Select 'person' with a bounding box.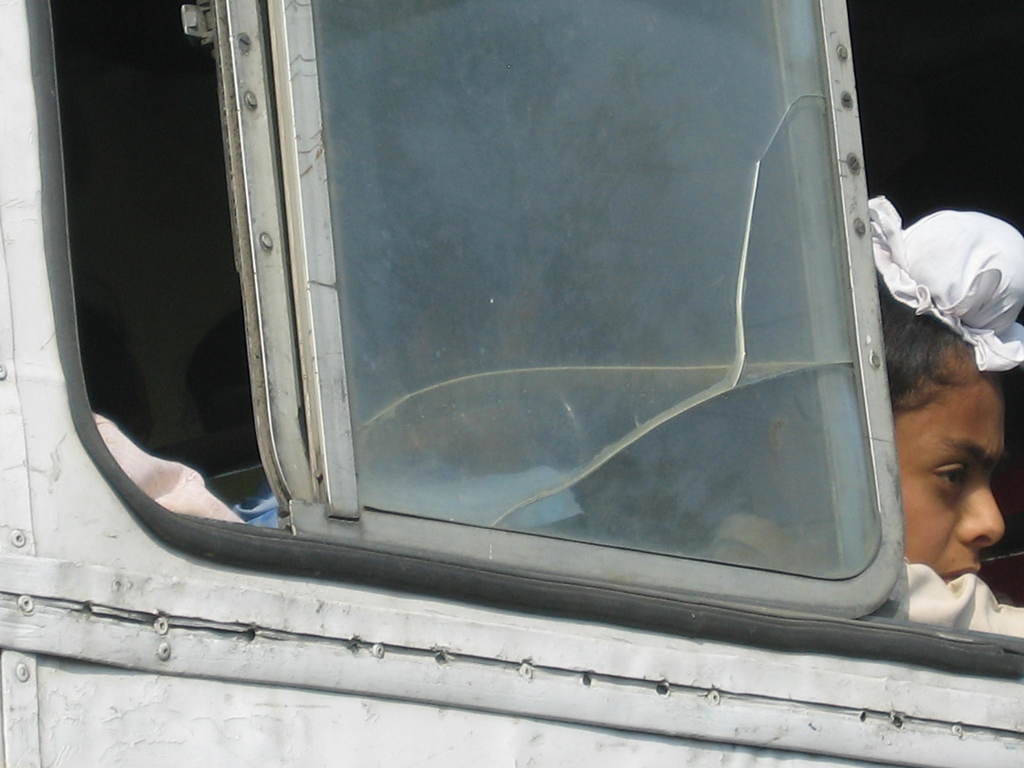
(201, 299, 576, 547).
